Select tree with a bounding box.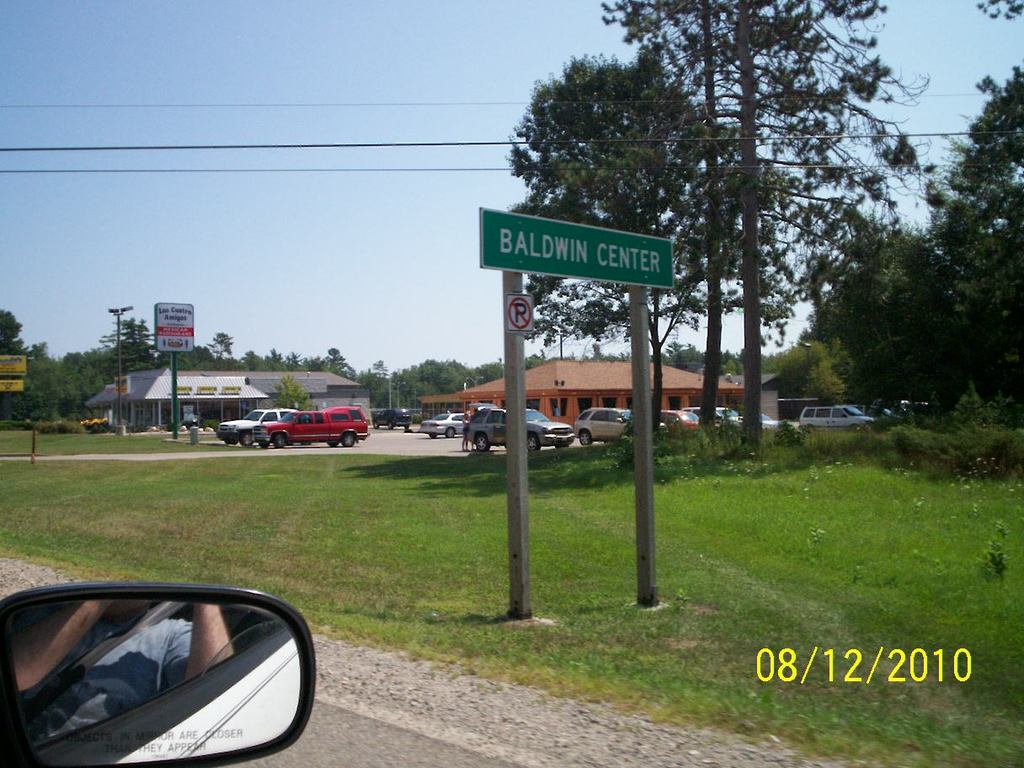
x1=755, y1=0, x2=1023, y2=437.
